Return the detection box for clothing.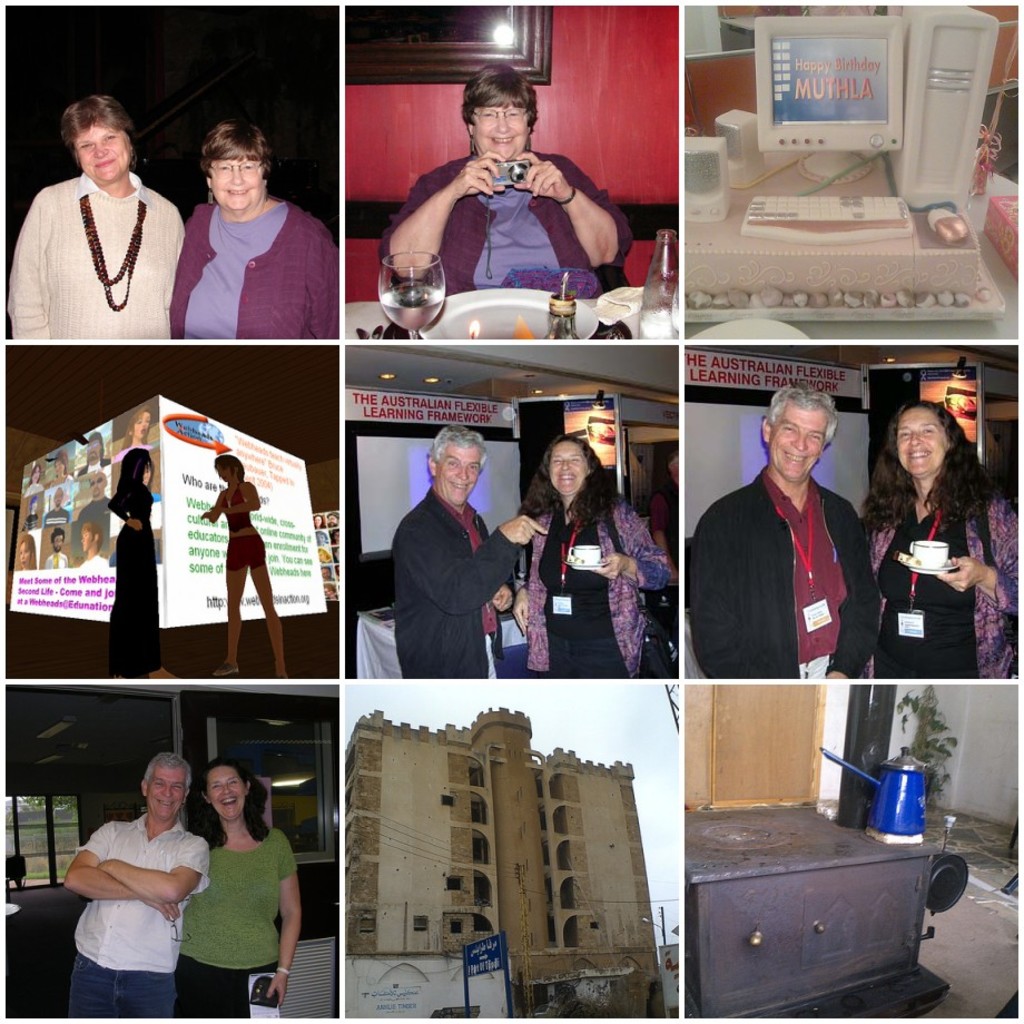
[x1=20, y1=515, x2=38, y2=532].
